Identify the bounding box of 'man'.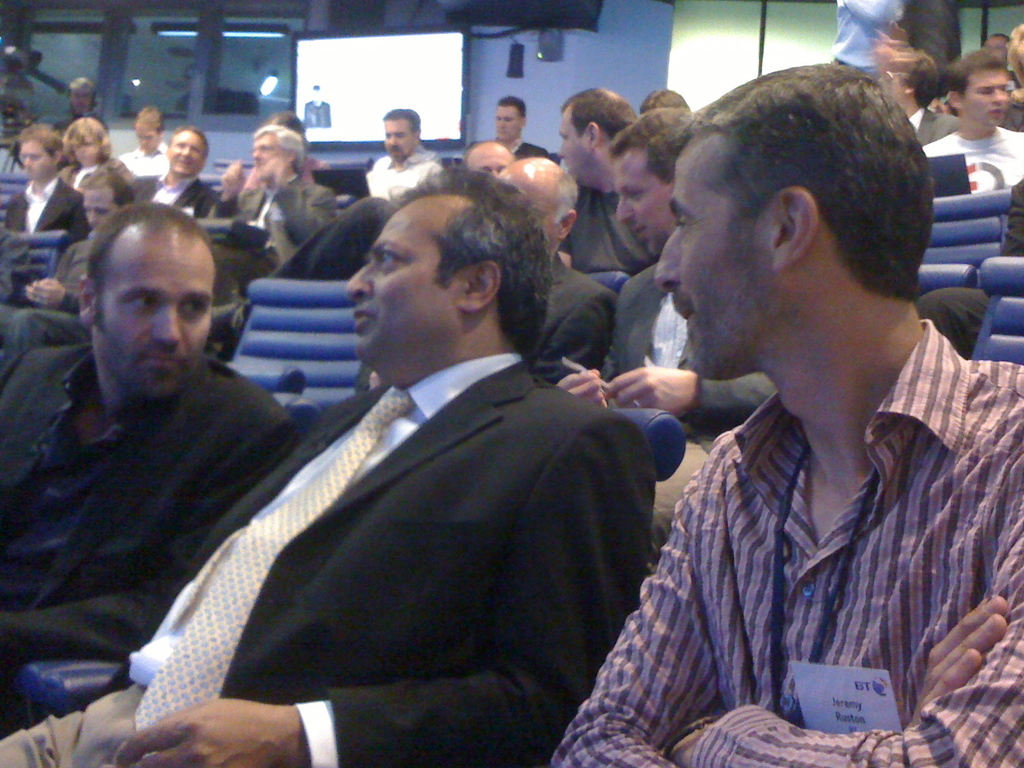
Rect(558, 105, 781, 550).
